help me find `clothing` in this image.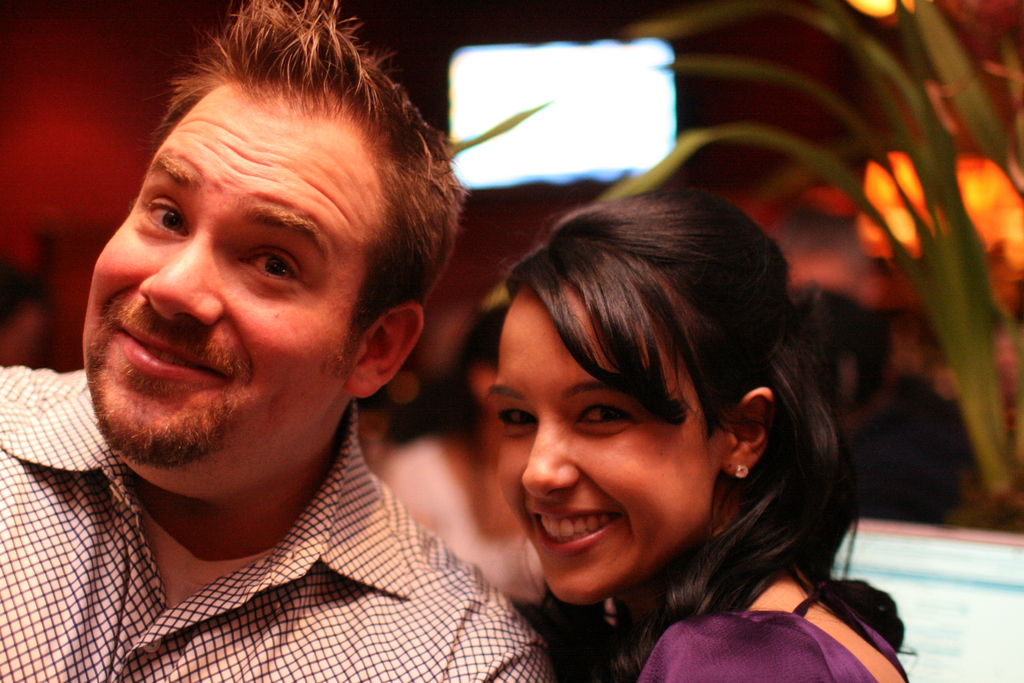
Found it: 634, 567, 913, 682.
